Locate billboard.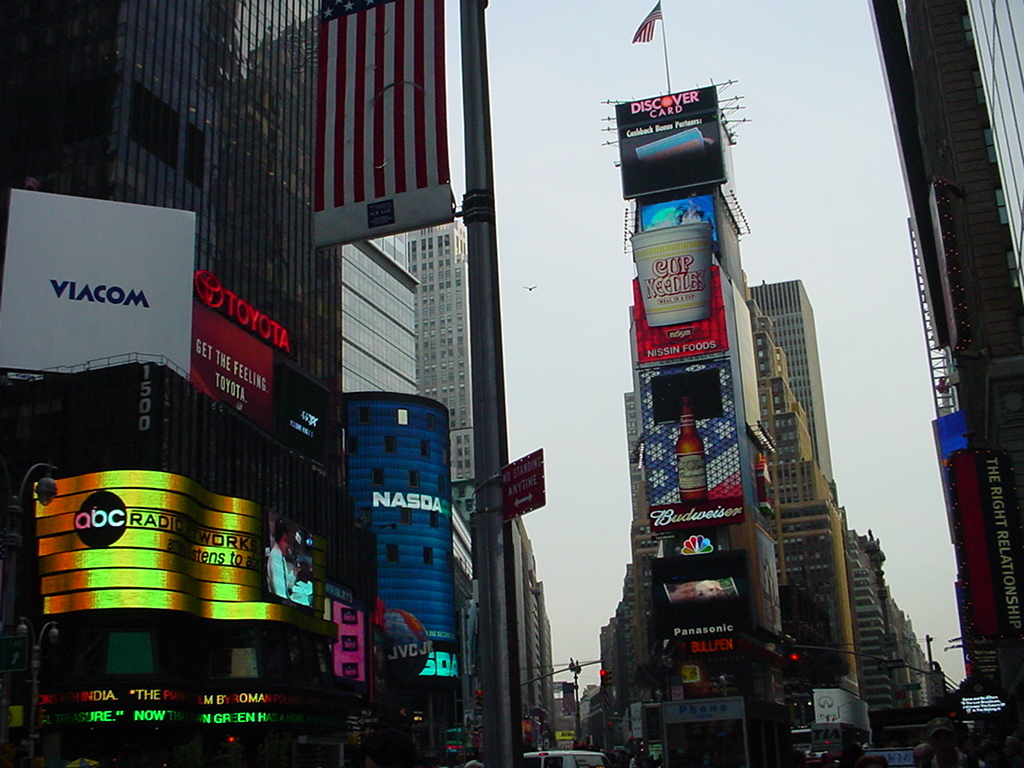
Bounding box: detection(320, 577, 371, 618).
